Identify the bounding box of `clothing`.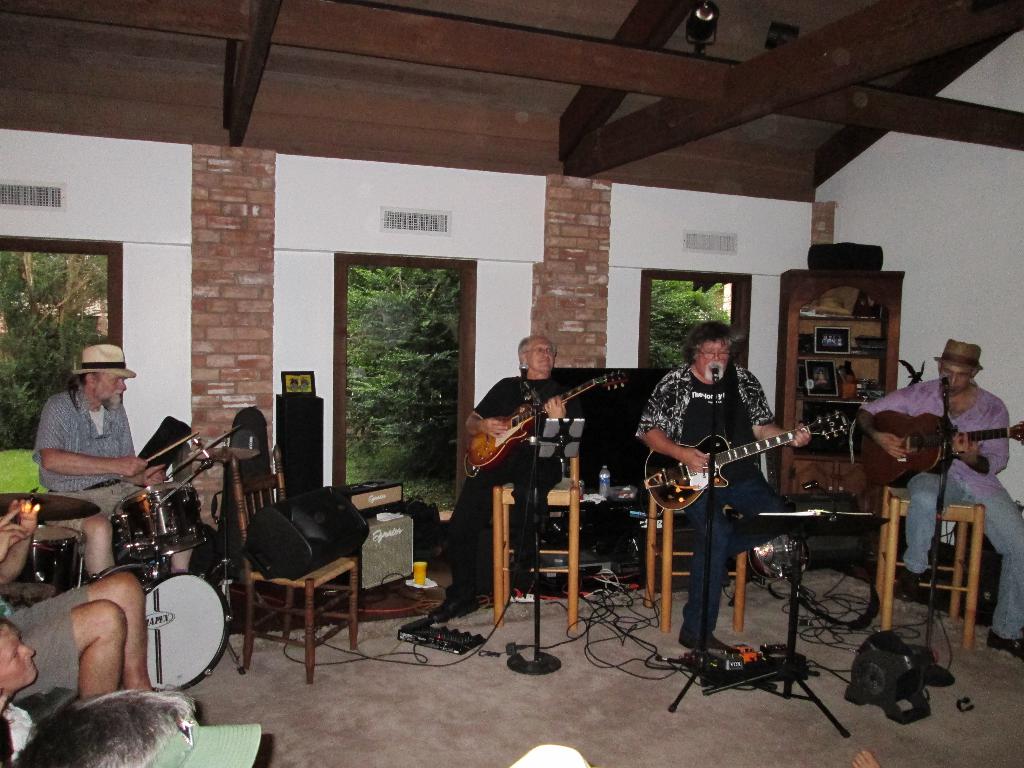
632/364/780/639.
